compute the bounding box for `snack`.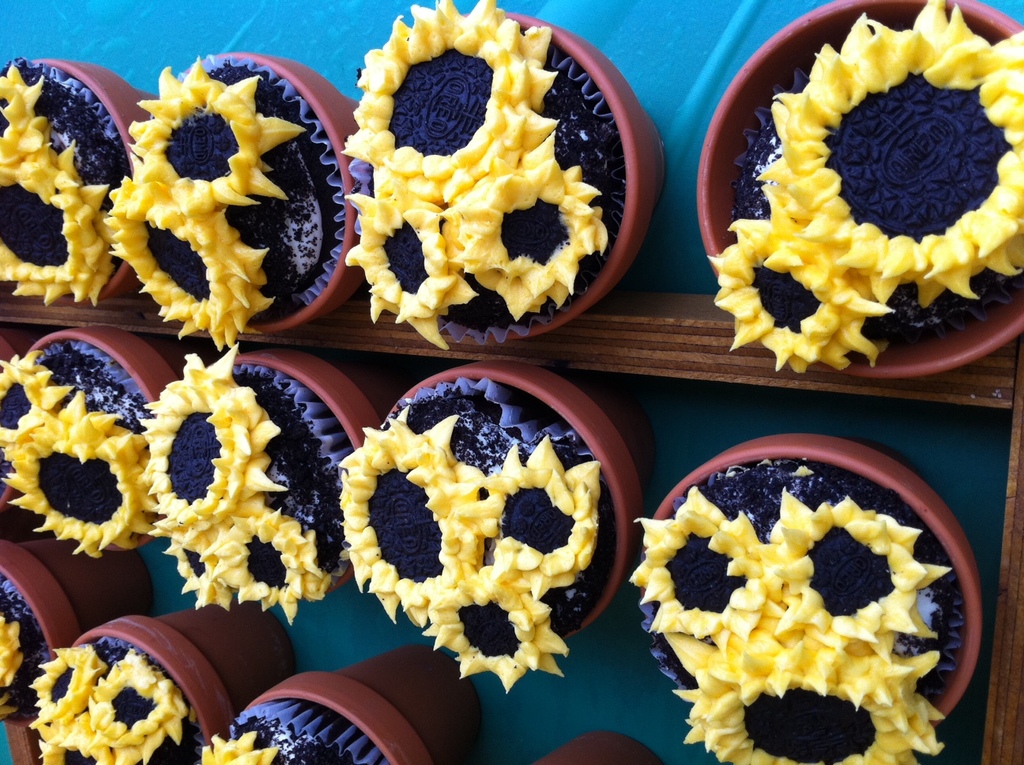
<bbox>98, 178, 268, 351</bbox>.
